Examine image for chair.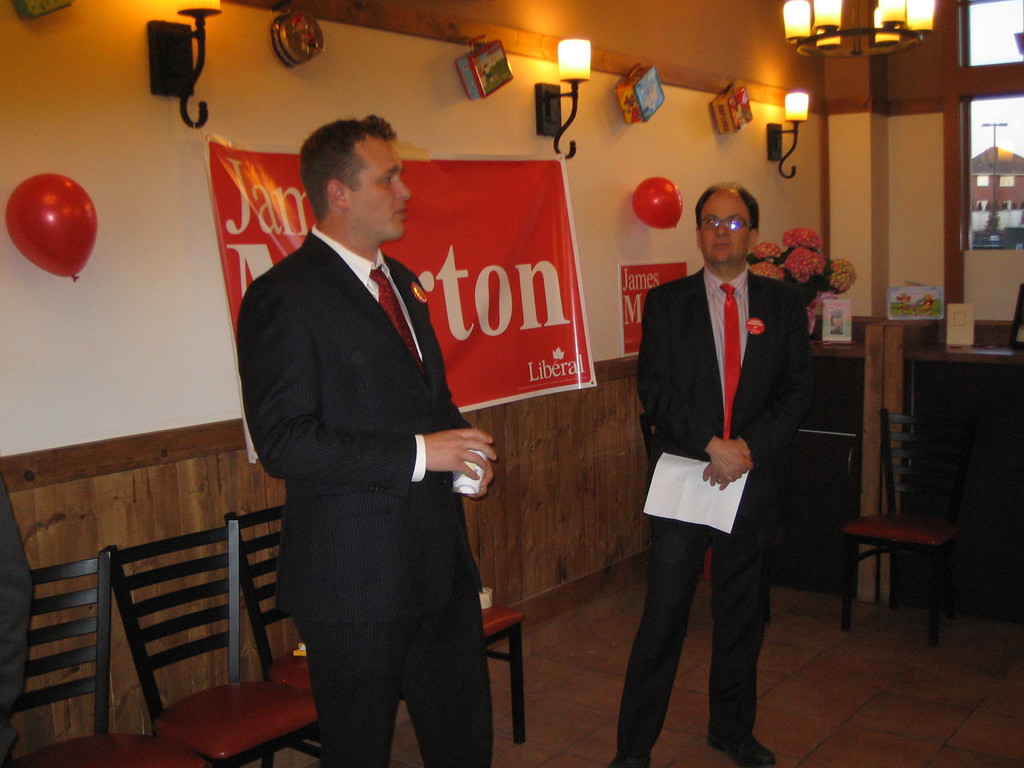
Examination result: locate(636, 413, 773, 630).
